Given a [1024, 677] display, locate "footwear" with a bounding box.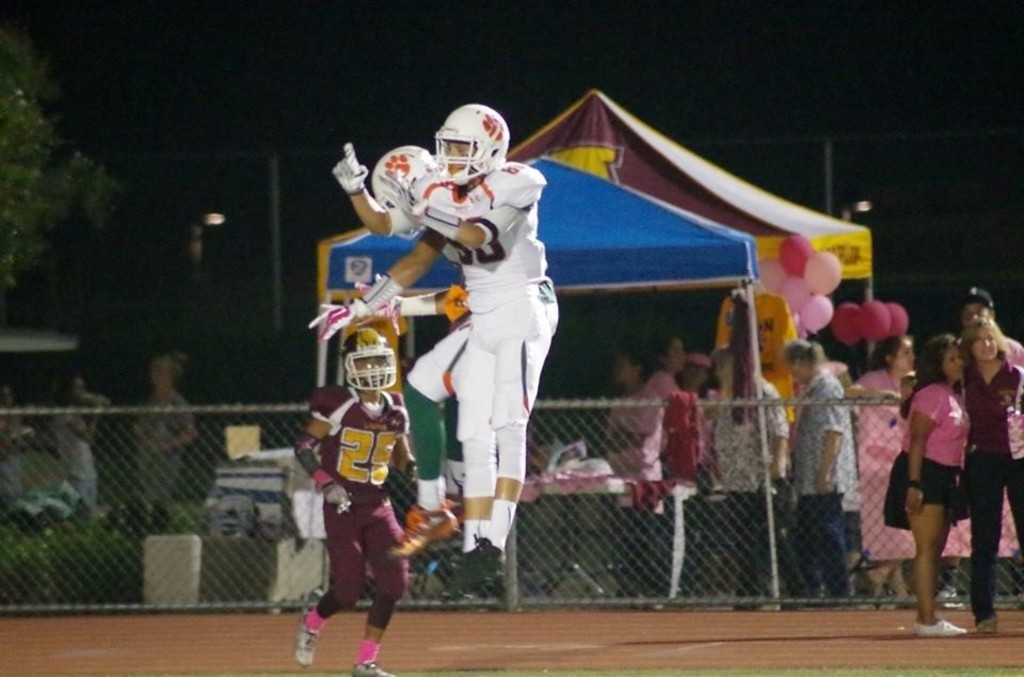
Located: left=916, top=620, right=965, bottom=639.
